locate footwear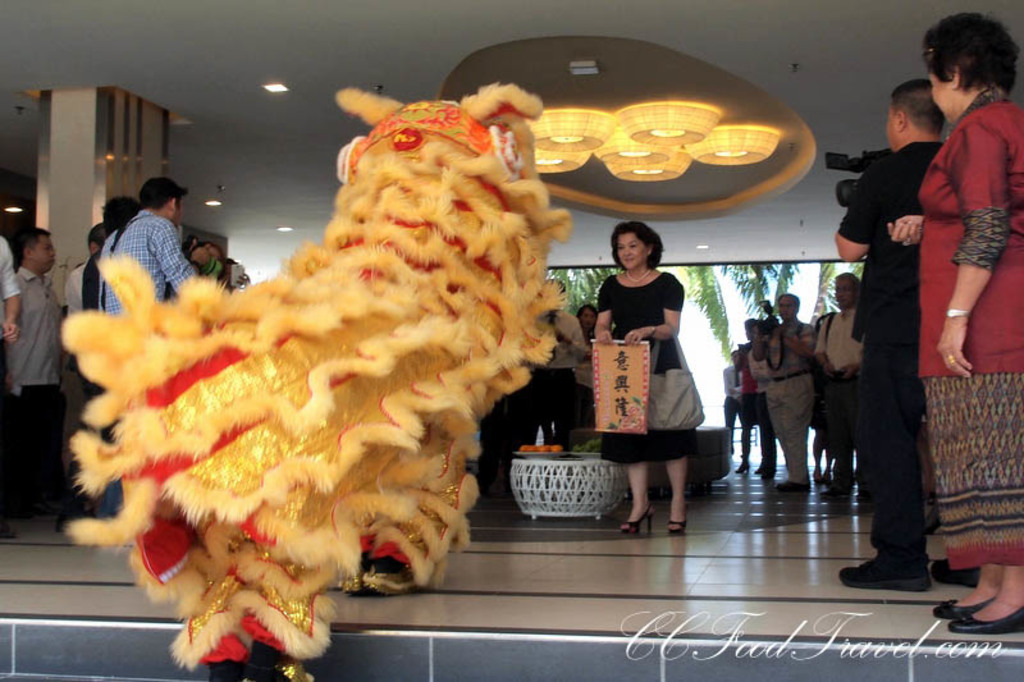
rect(773, 473, 810, 494)
